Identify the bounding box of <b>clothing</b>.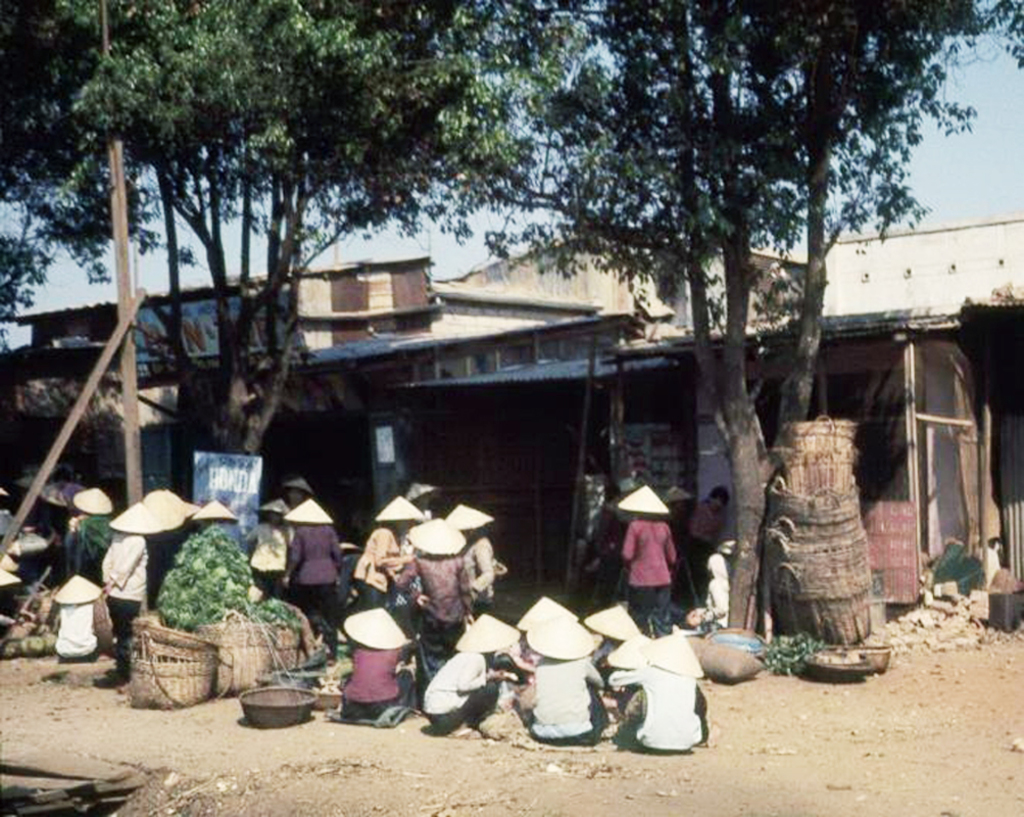
l=613, t=484, r=687, b=621.
